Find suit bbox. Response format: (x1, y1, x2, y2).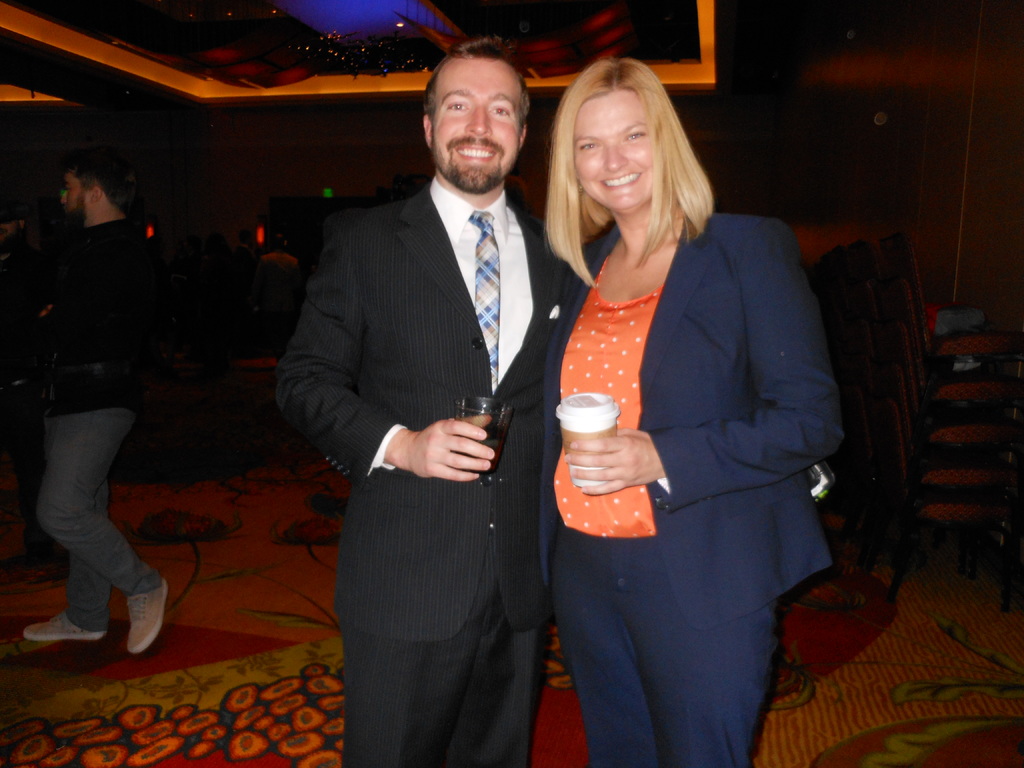
(277, 33, 567, 767).
